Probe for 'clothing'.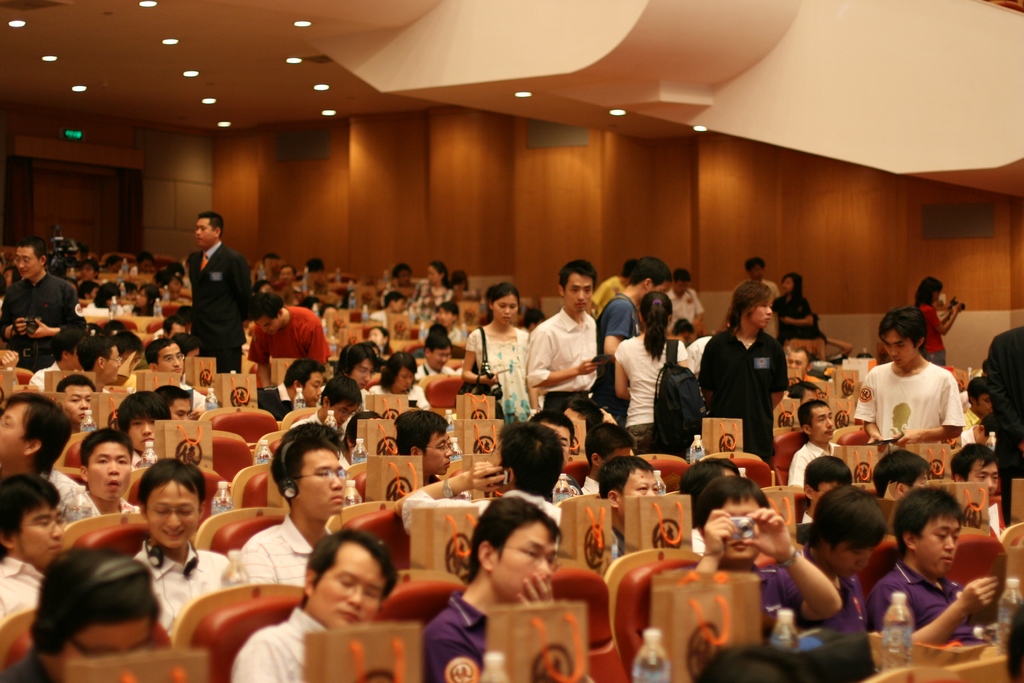
Probe result: bbox=(799, 552, 874, 632).
